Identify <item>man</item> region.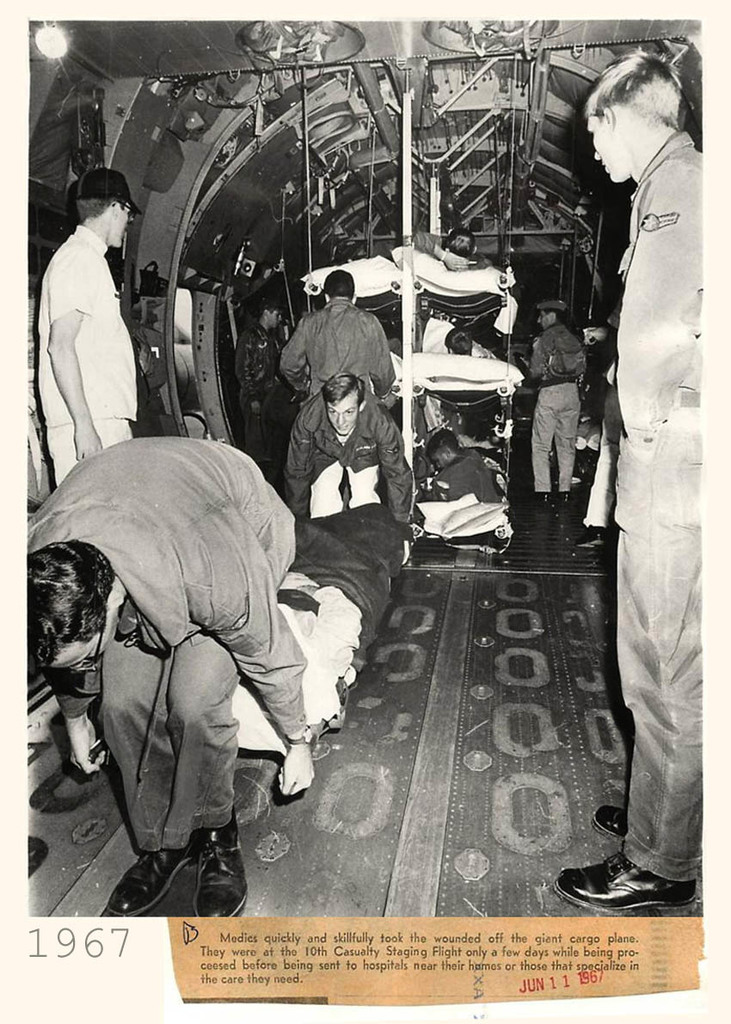
Region: [428, 325, 513, 364].
